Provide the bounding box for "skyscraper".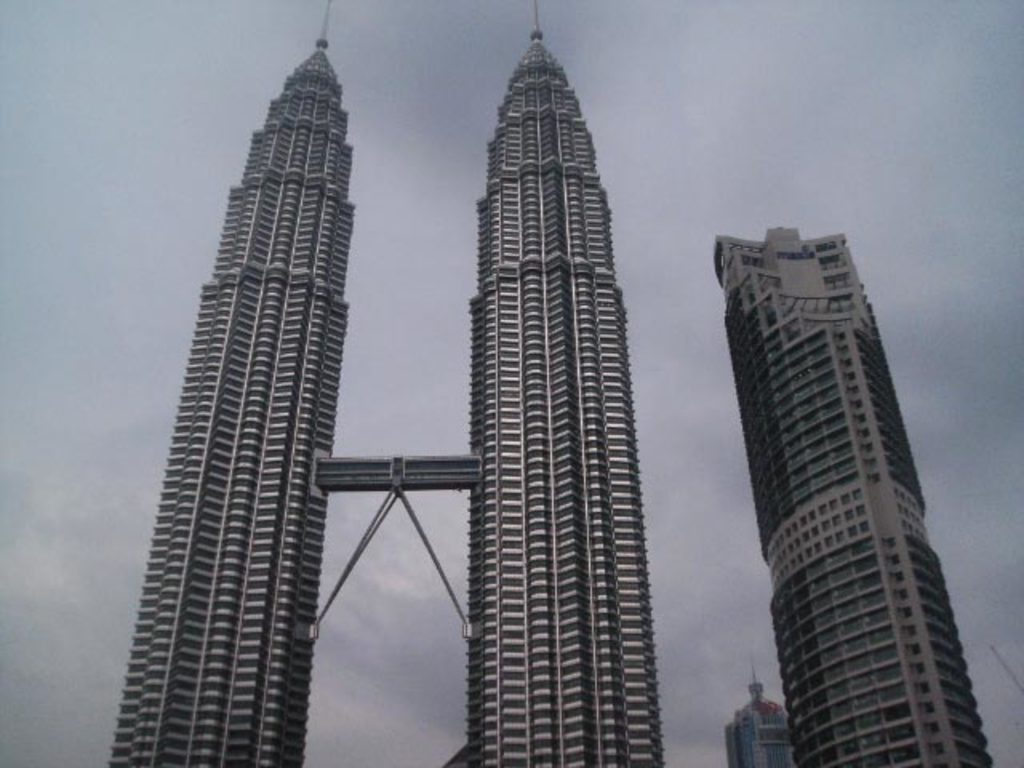
(725, 651, 792, 766).
